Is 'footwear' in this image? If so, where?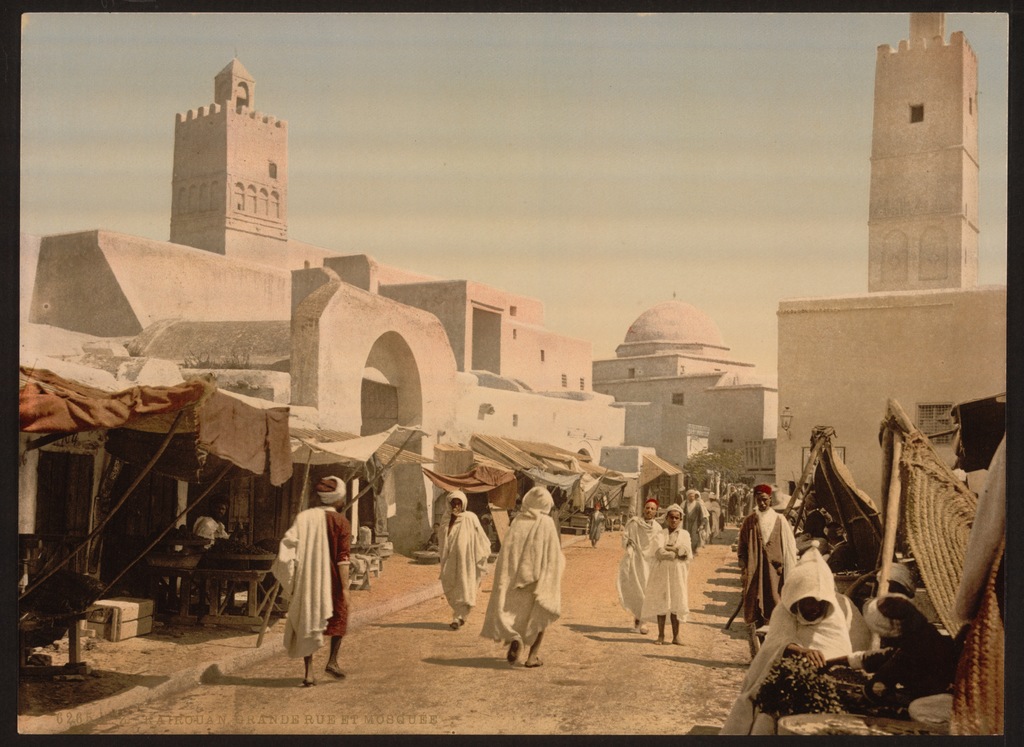
Yes, at x1=525 y1=659 x2=541 y2=669.
